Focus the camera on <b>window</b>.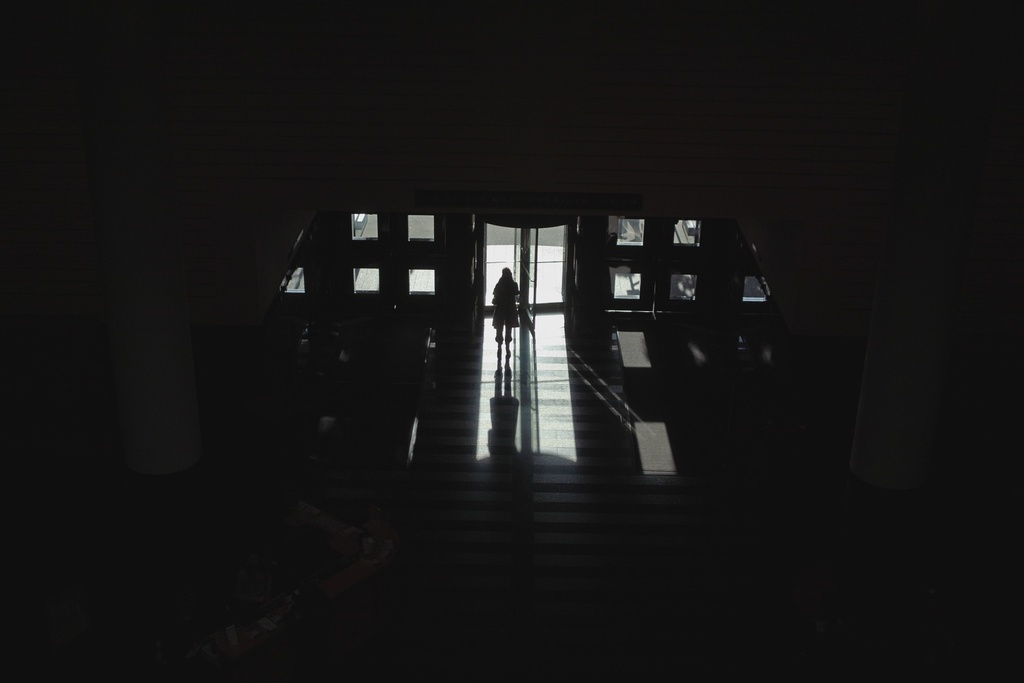
Focus region: {"left": 666, "top": 272, "right": 700, "bottom": 300}.
